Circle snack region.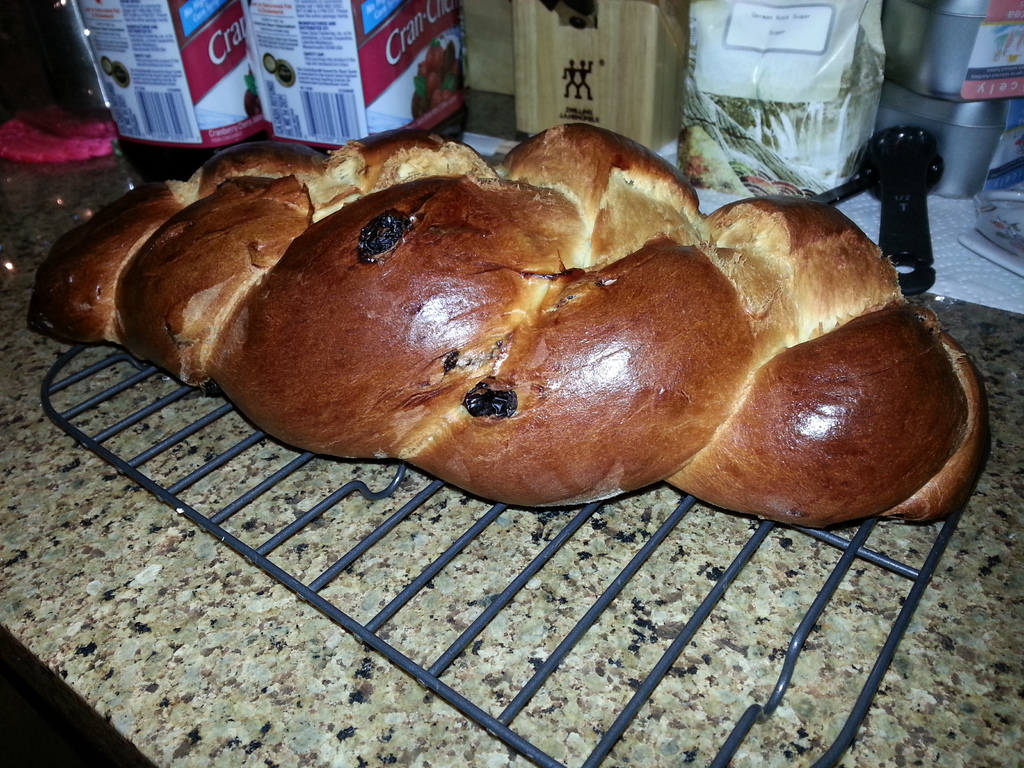
Region: locate(24, 115, 996, 537).
